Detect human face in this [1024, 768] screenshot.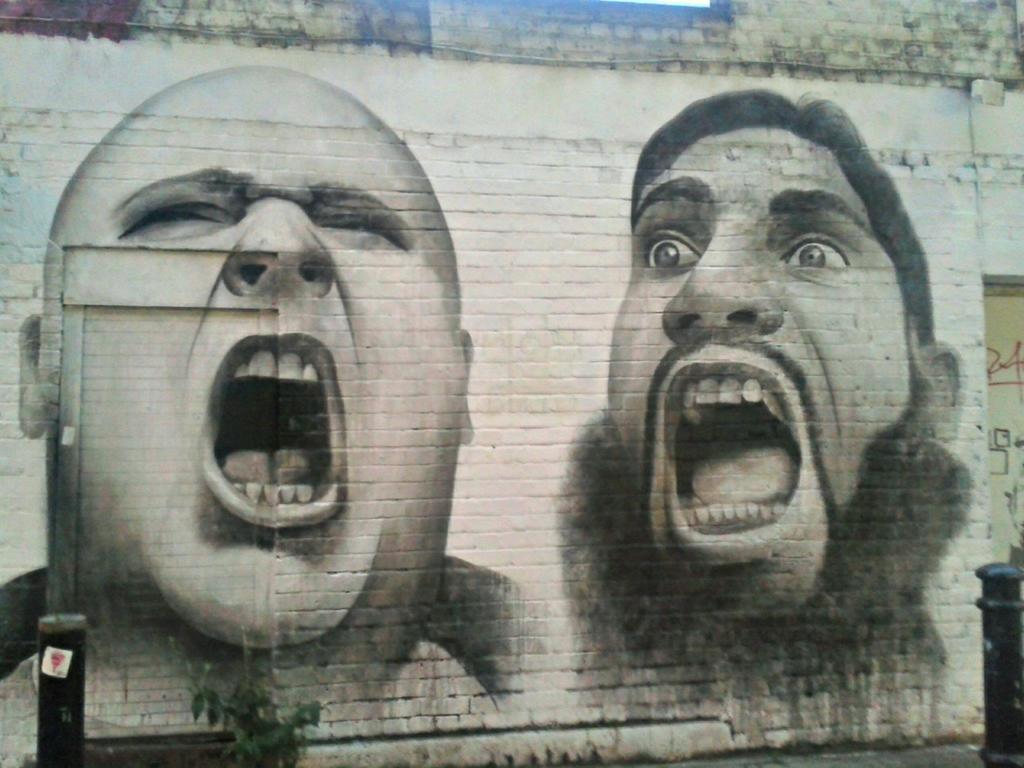
Detection: <box>596,129,907,621</box>.
